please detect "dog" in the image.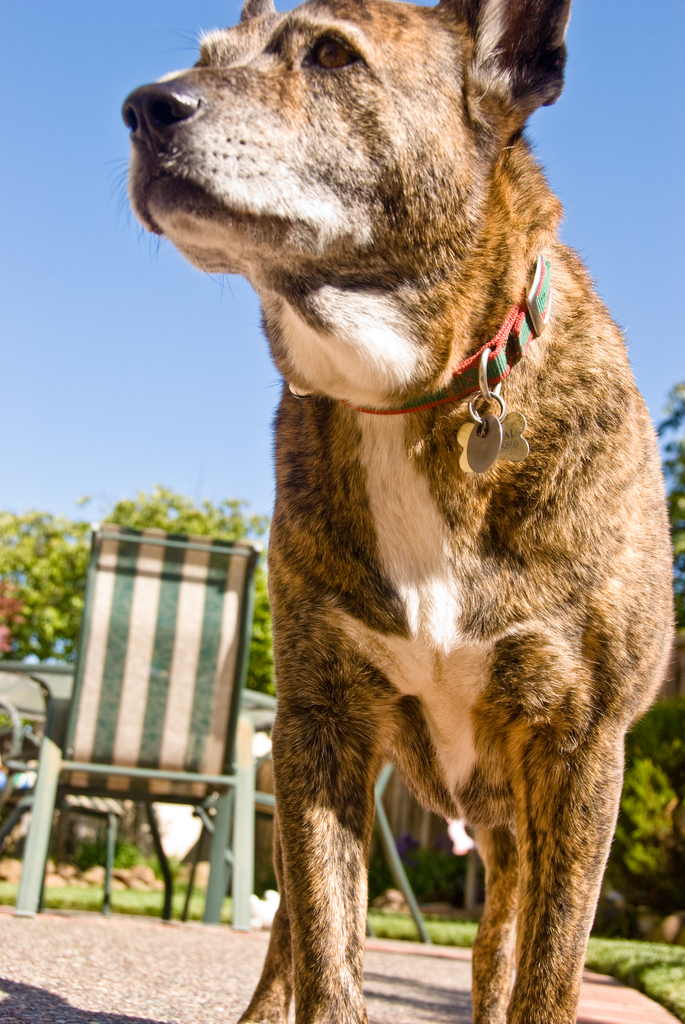
<box>102,0,679,1023</box>.
